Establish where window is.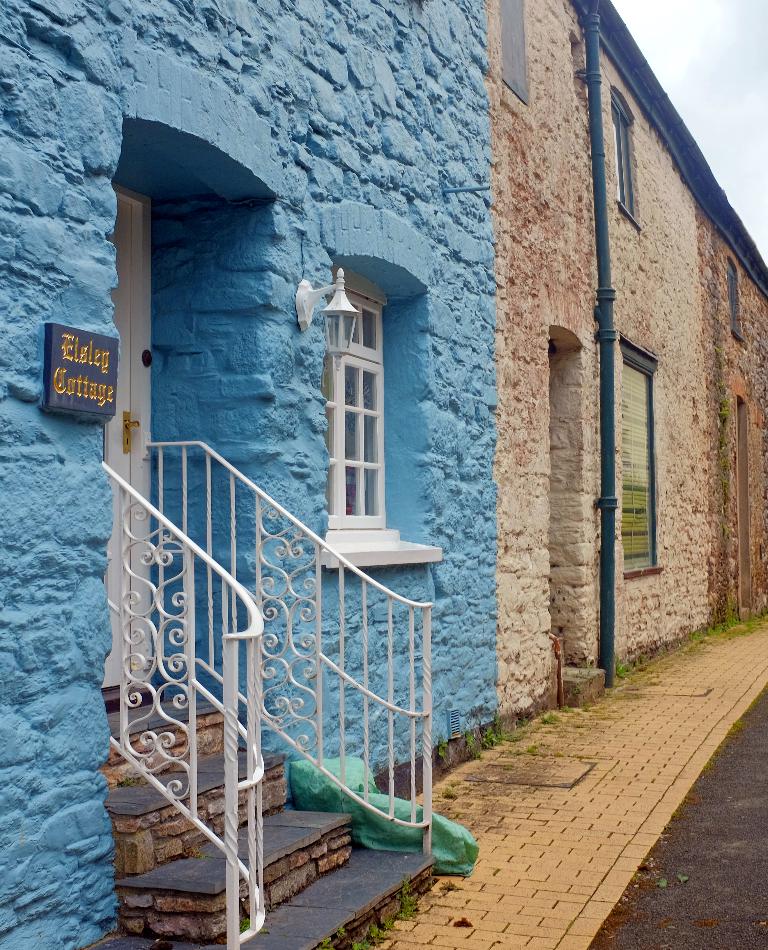
Established at region(605, 87, 644, 235).
